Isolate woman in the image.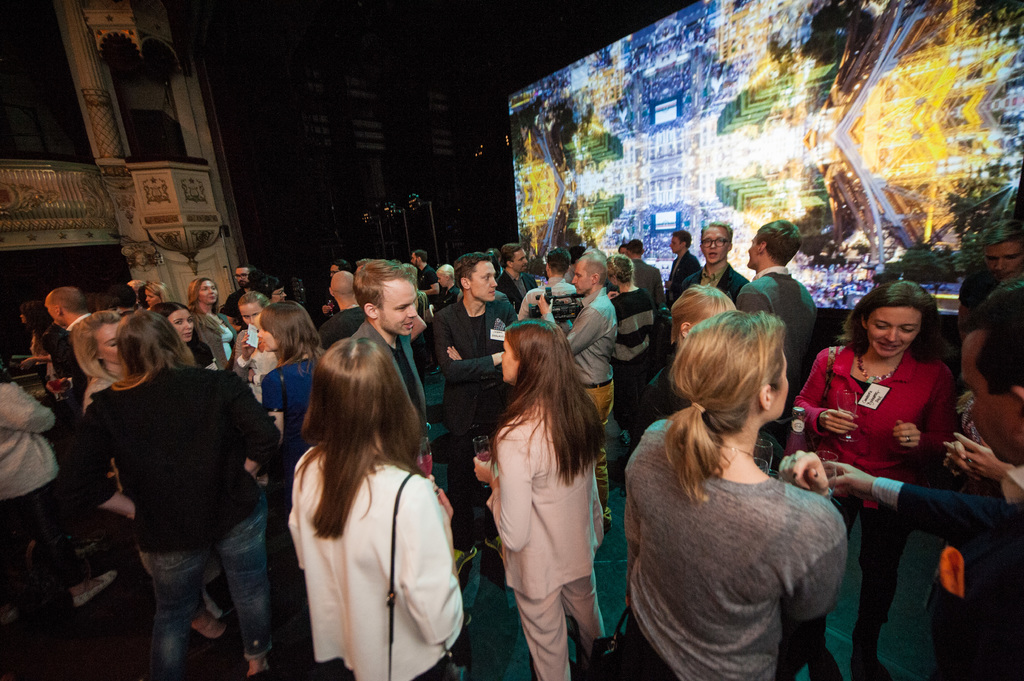
Isolated region: pyautogui.locateOnScreen(148, 300, 219, 371).
